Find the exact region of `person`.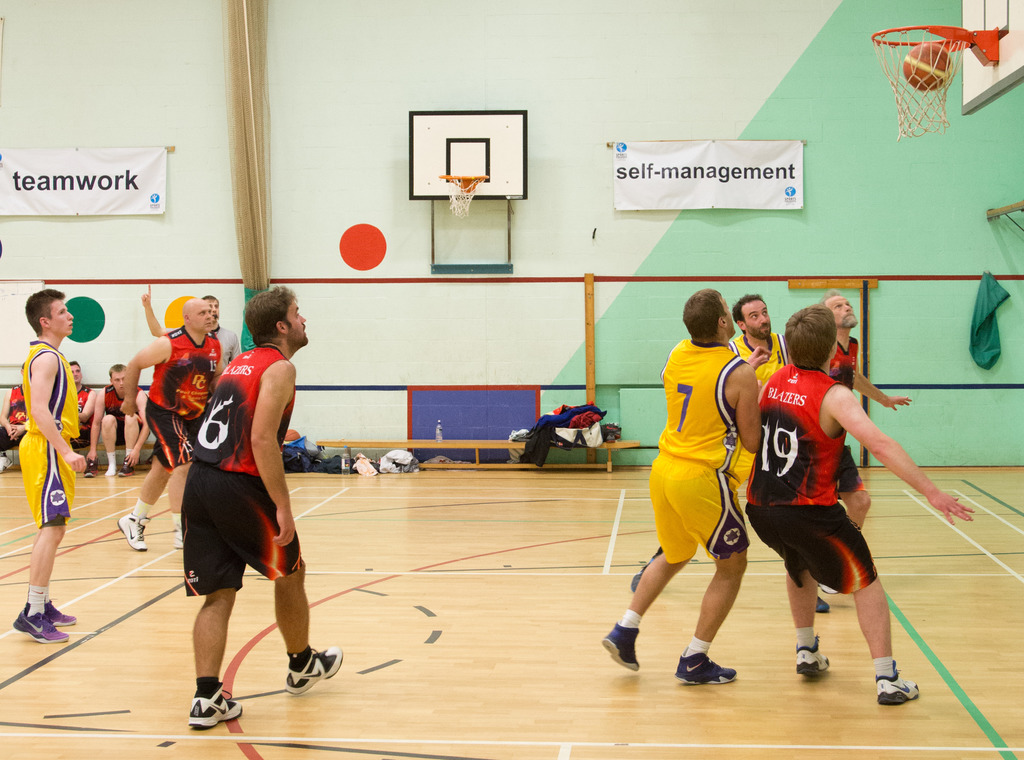
Exact region: (0, 366, 28, 471).
